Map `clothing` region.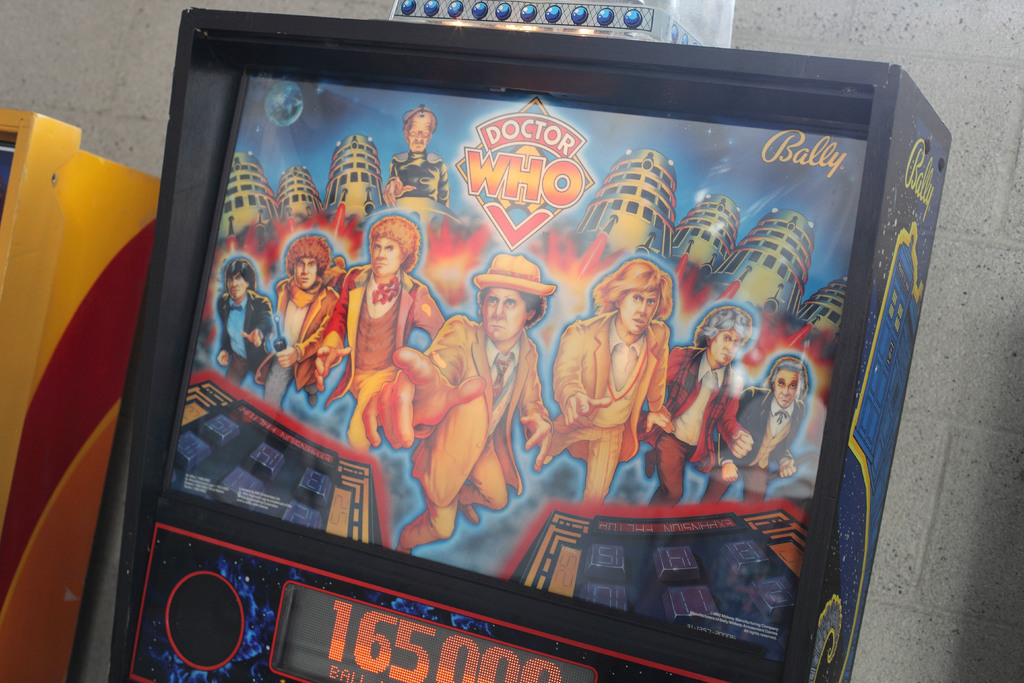
Mapped to detection(706, 385, 811, 506).
